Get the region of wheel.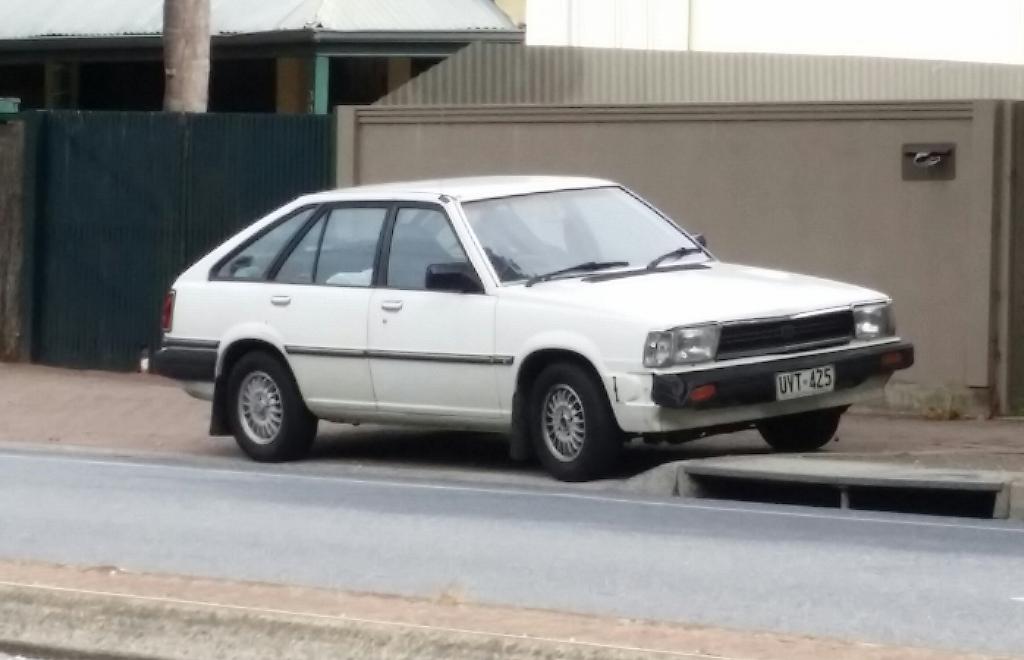
locate(758, 409, 838, 448).
